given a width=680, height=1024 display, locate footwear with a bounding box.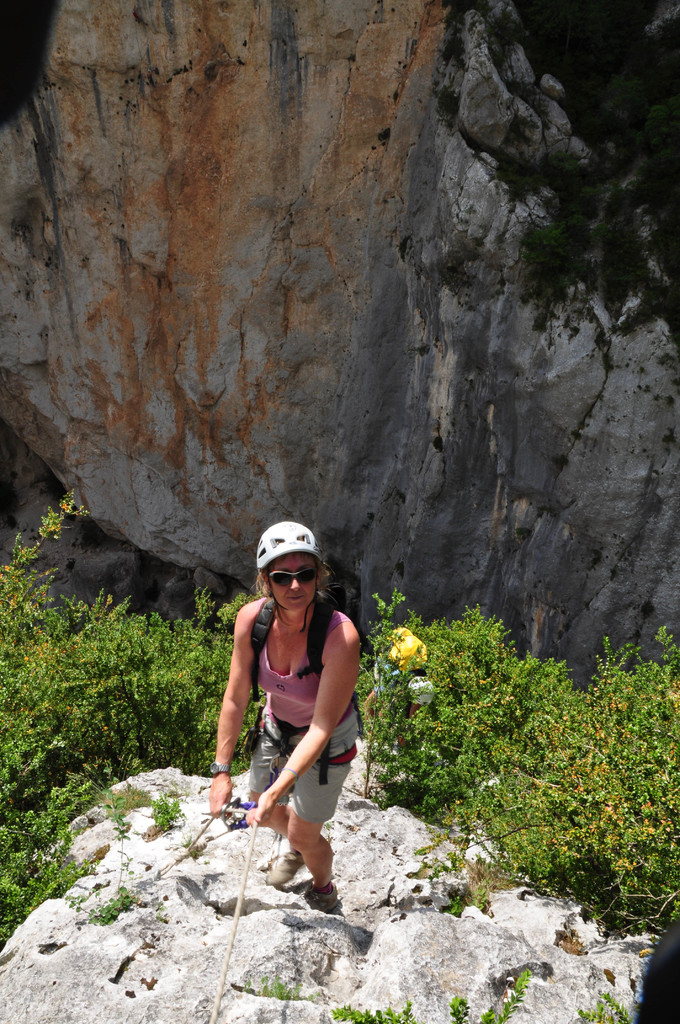
Located: [x1=302, y1=865, x2=328, y2=909].
